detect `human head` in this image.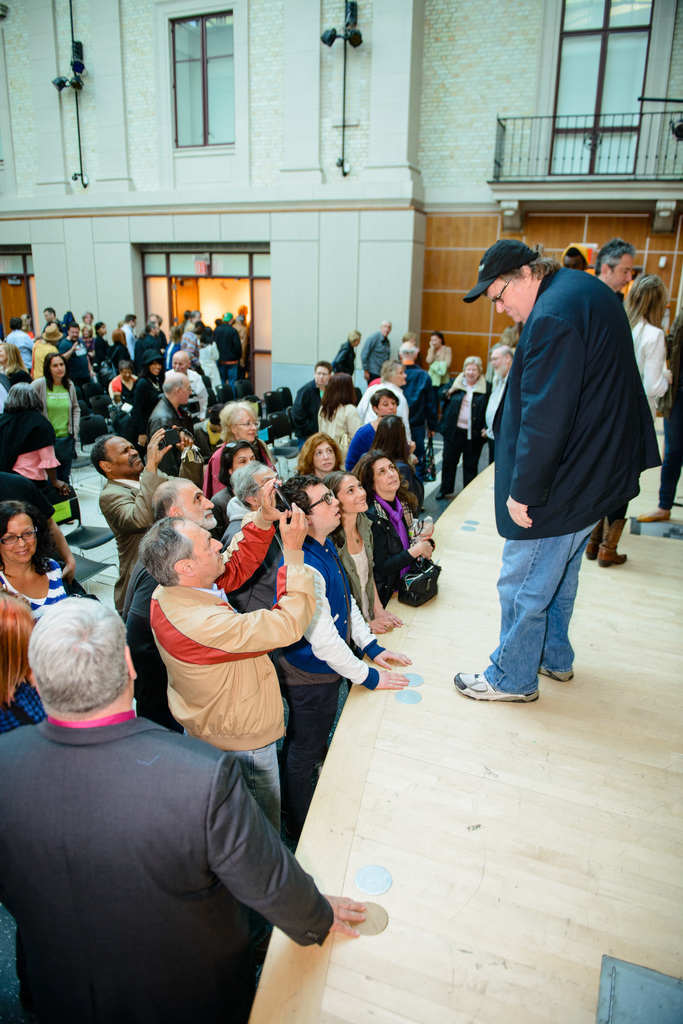
Detection: {"left": 117, "top": 355, "right": 133, "bottom": 380}.
